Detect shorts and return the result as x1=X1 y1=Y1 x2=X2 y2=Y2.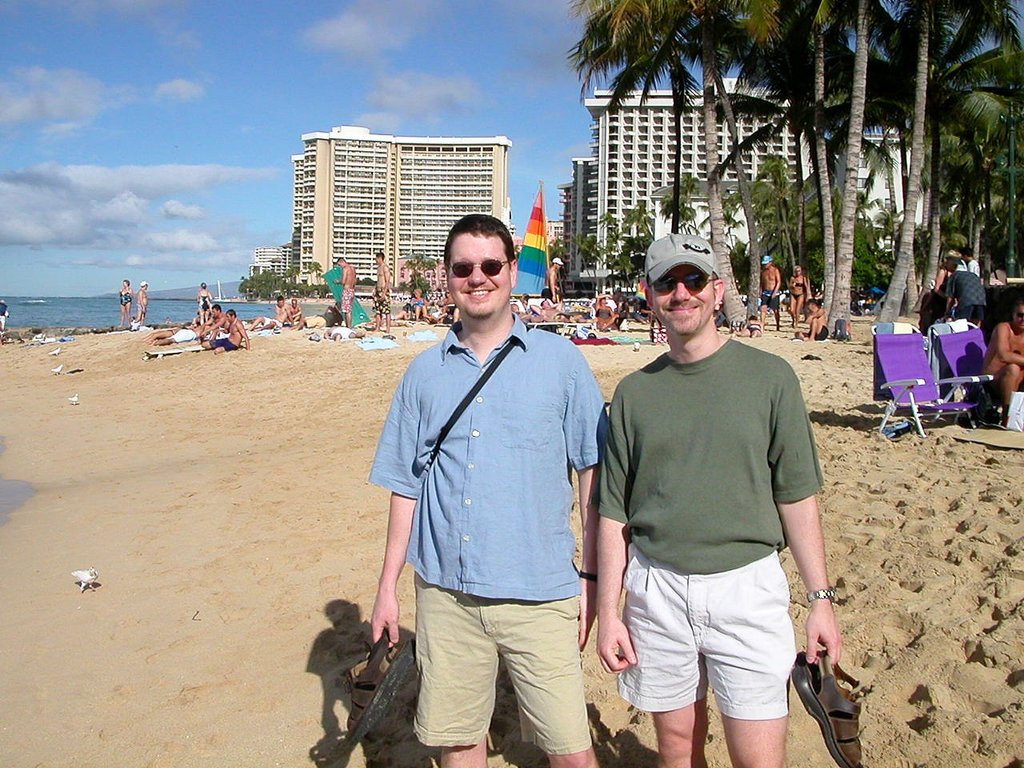
x1=953 y1=307 x2=983 y2=321.
